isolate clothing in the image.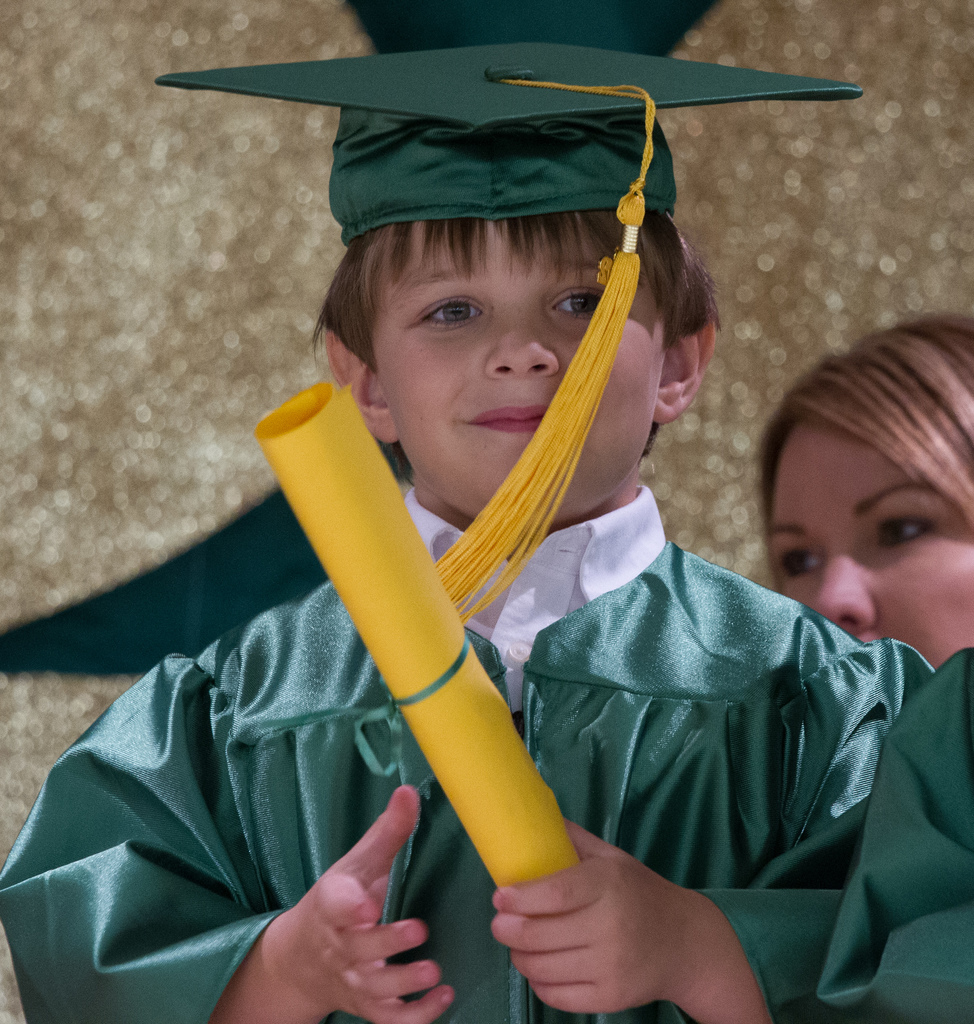
Isolated region: select_region(0, 477, 935, 1020).
